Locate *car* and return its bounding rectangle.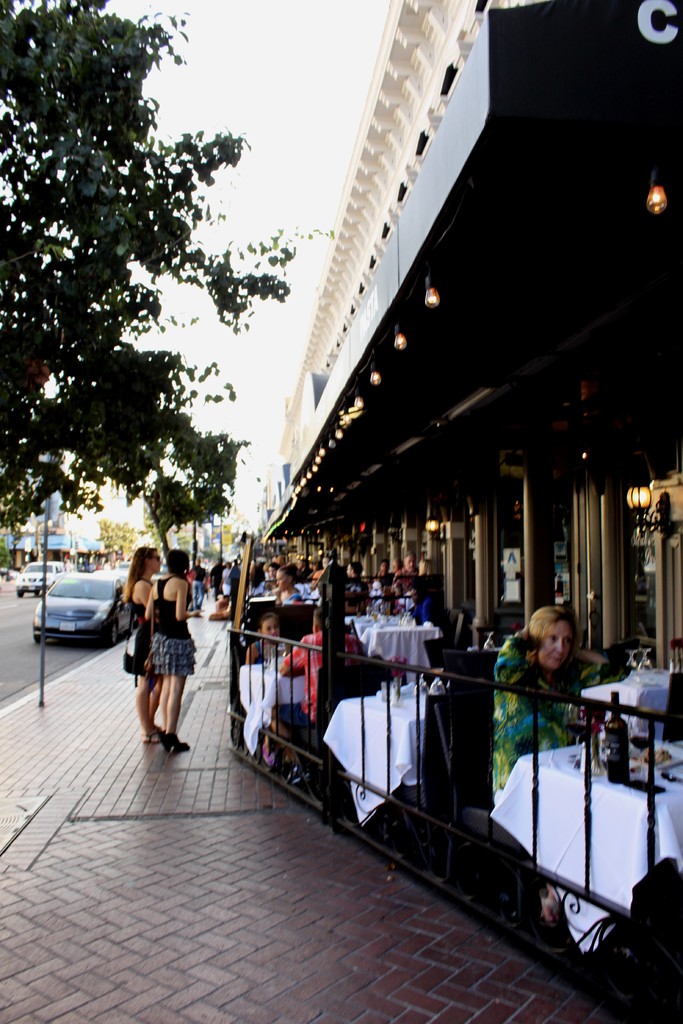
bbox=(15, 563, 66, 596).
